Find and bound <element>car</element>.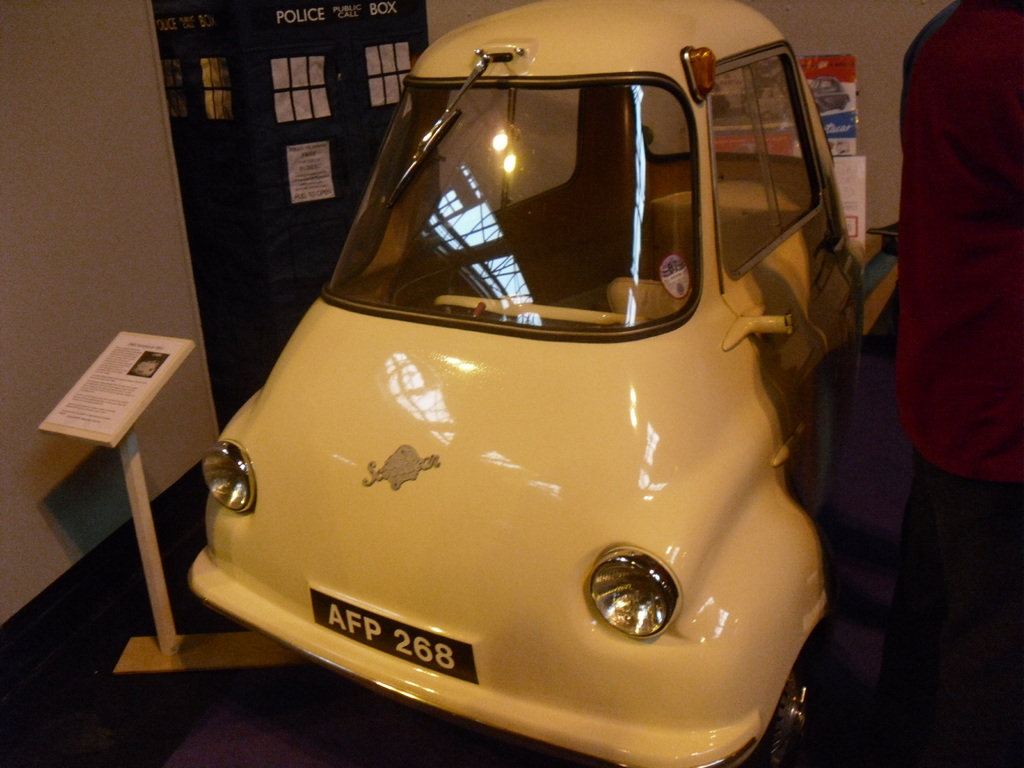
Bound: select_region(130, 353, 160, 378).
